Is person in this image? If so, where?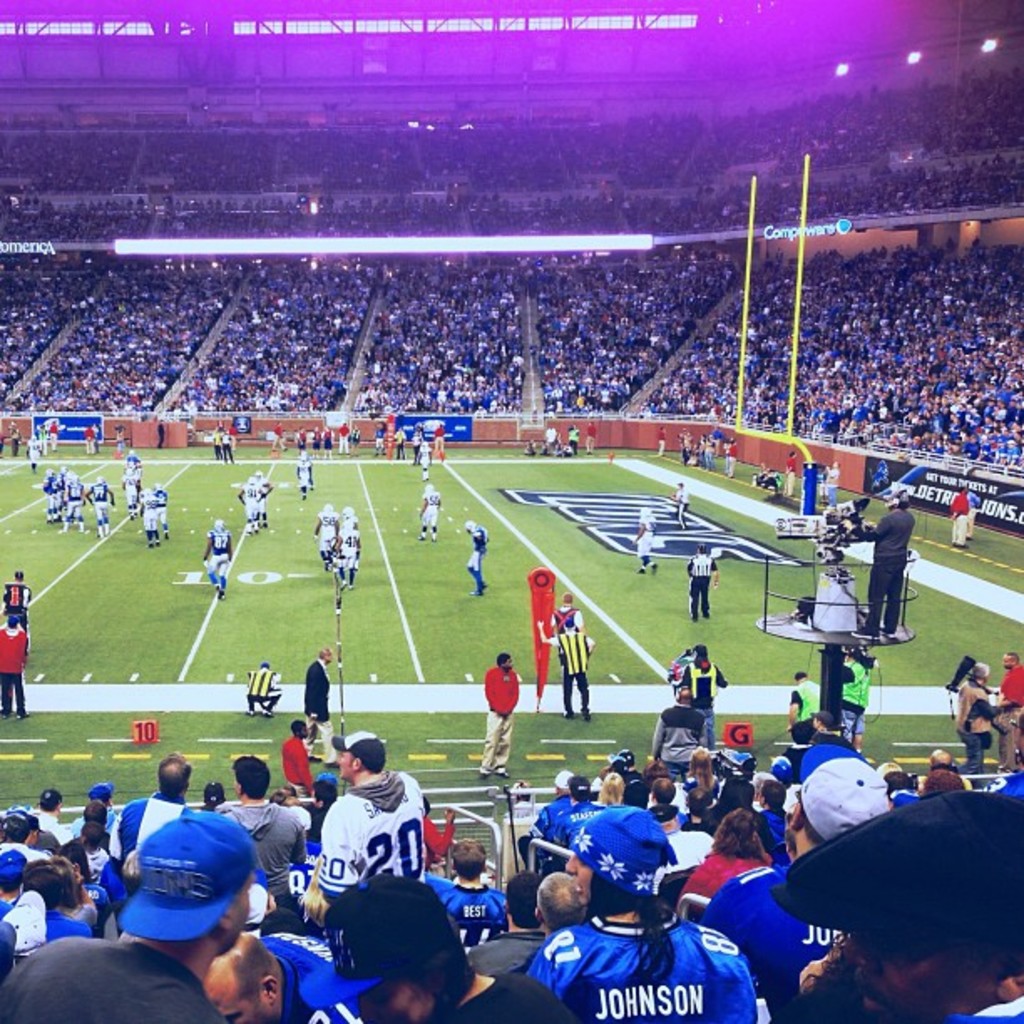
Yes, at Rect(75, 477, 119, 534).
